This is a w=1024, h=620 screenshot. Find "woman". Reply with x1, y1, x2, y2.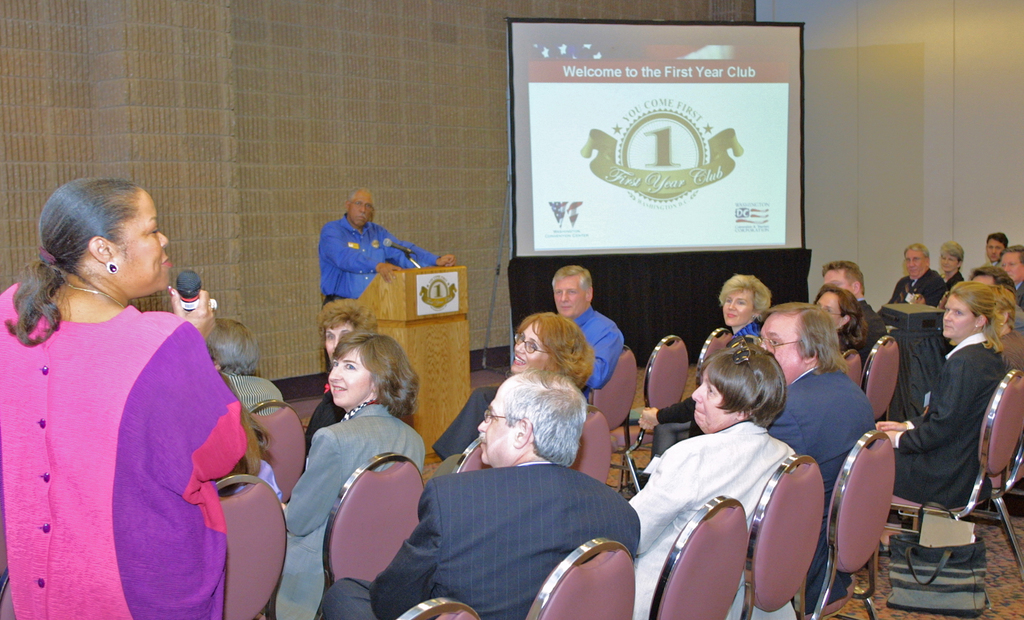
939, 240, 975, 291.
